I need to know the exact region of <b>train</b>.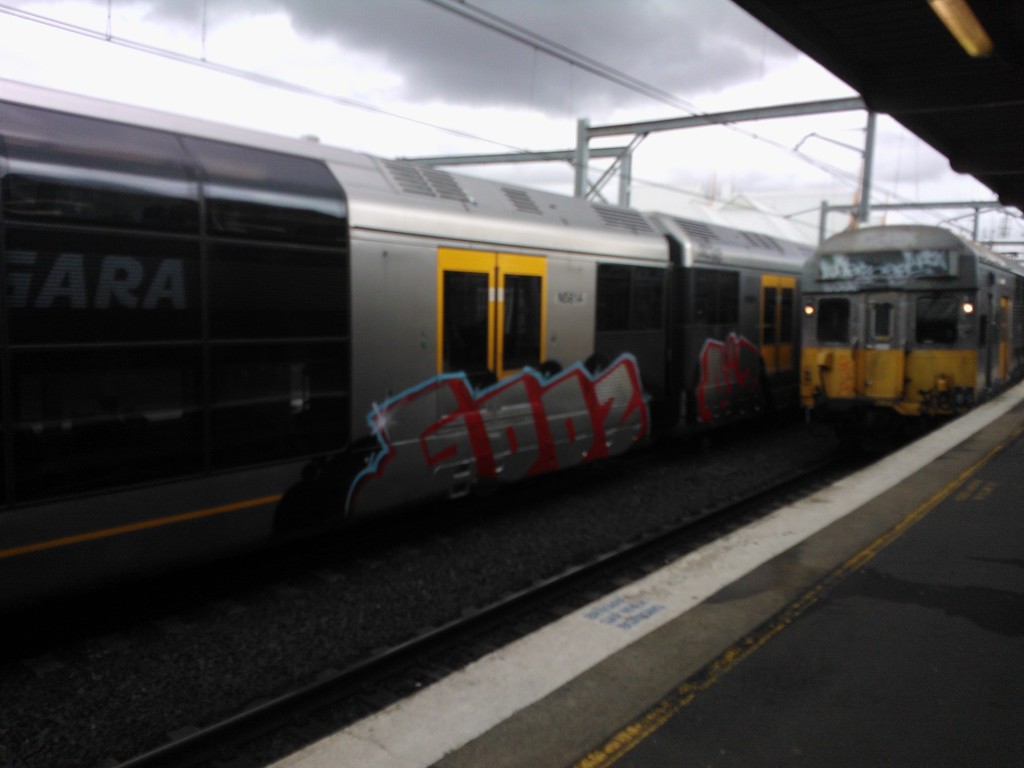
Region: [798,219,1023,433].
